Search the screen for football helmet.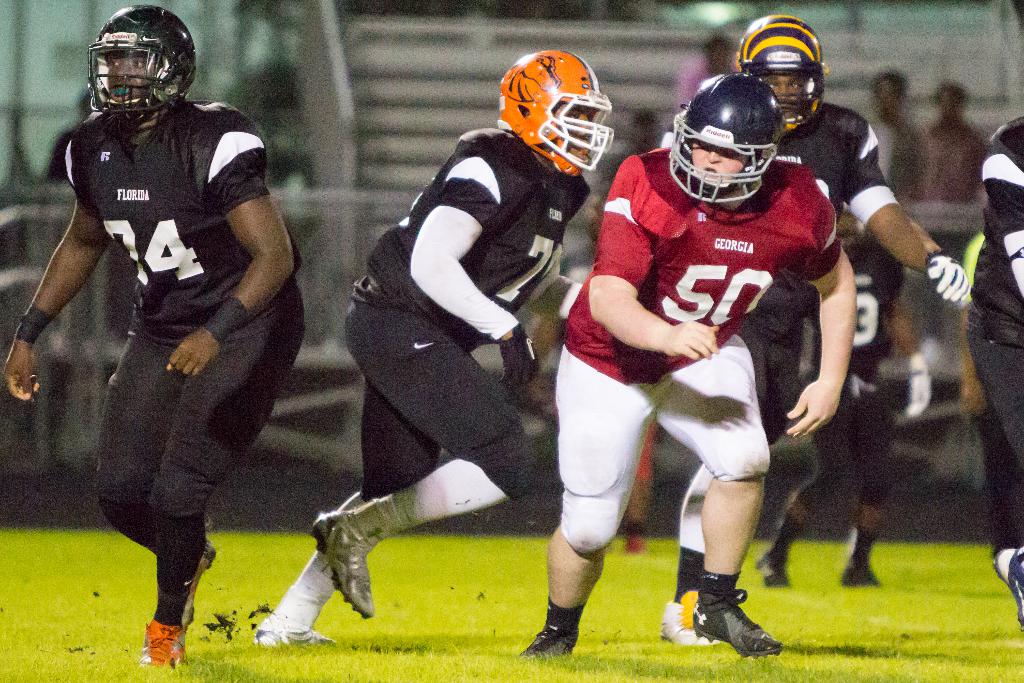
Found at {"left": 739, "top": 15, "right": 829, "bottom": 142}.
